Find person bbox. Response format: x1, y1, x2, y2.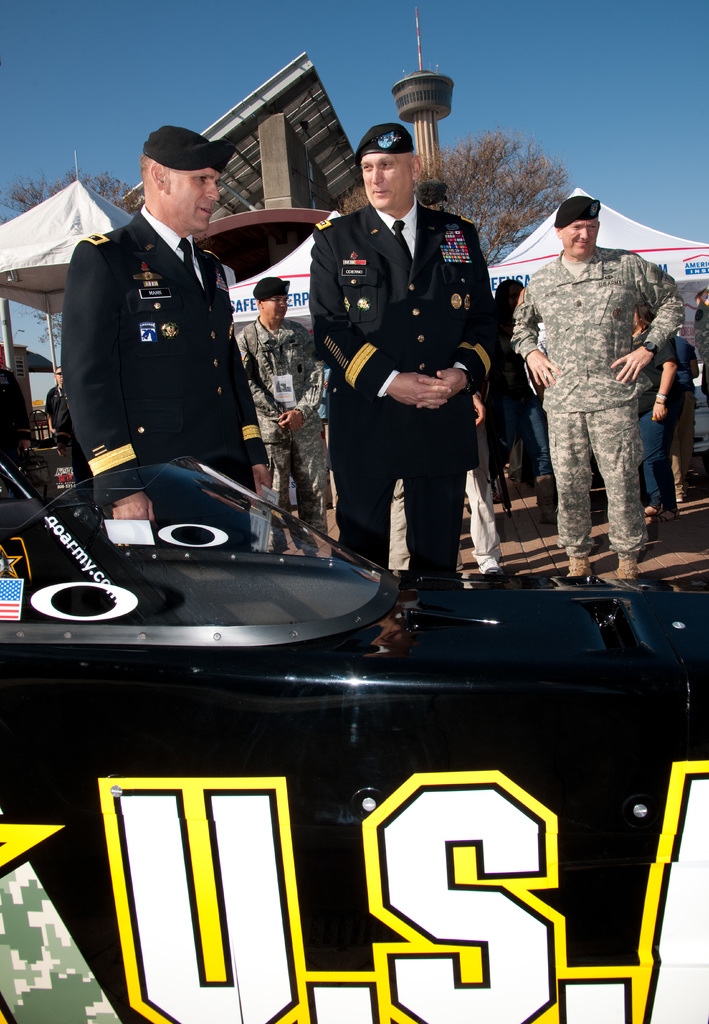
44, 369, 99, 486.
